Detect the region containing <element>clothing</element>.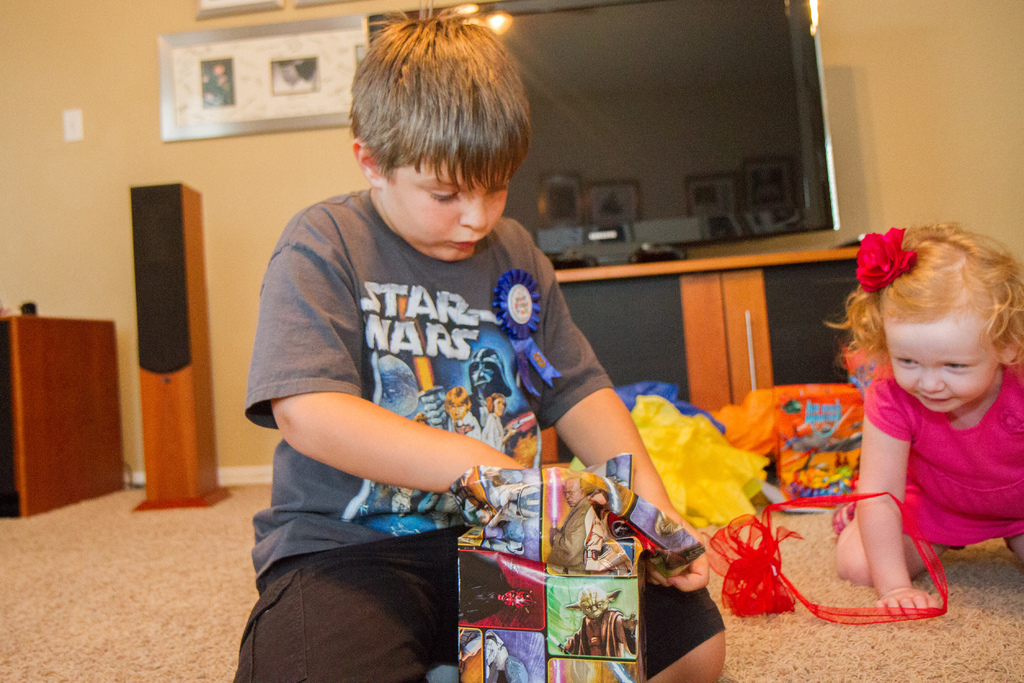
locate(268, 114, 616, 680).
